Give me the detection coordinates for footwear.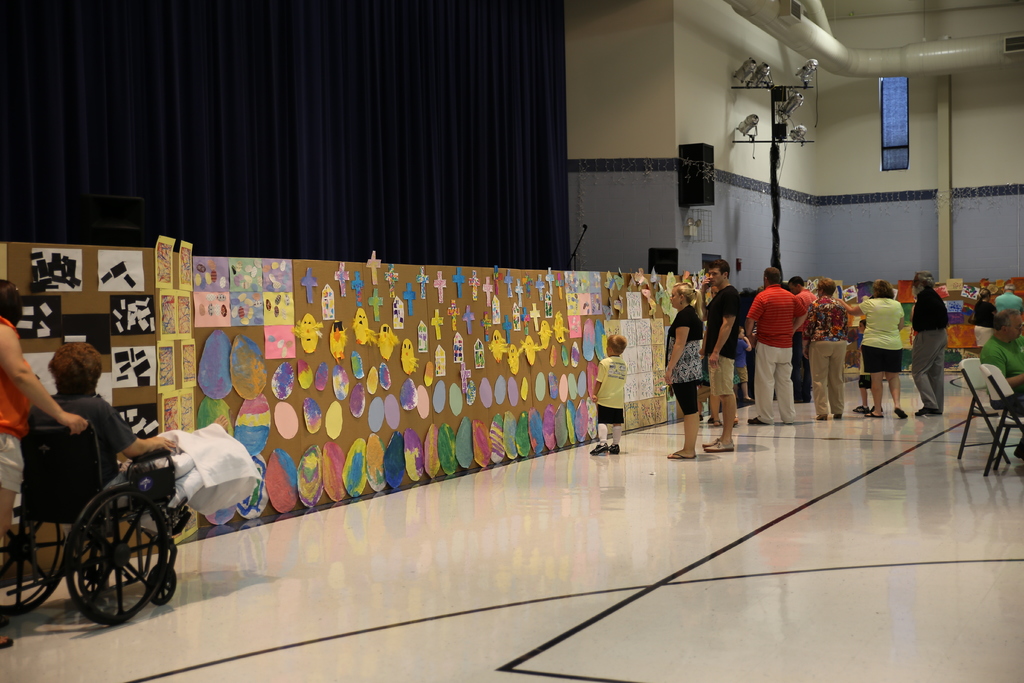
bbox=[702, 437, 717, 446].
